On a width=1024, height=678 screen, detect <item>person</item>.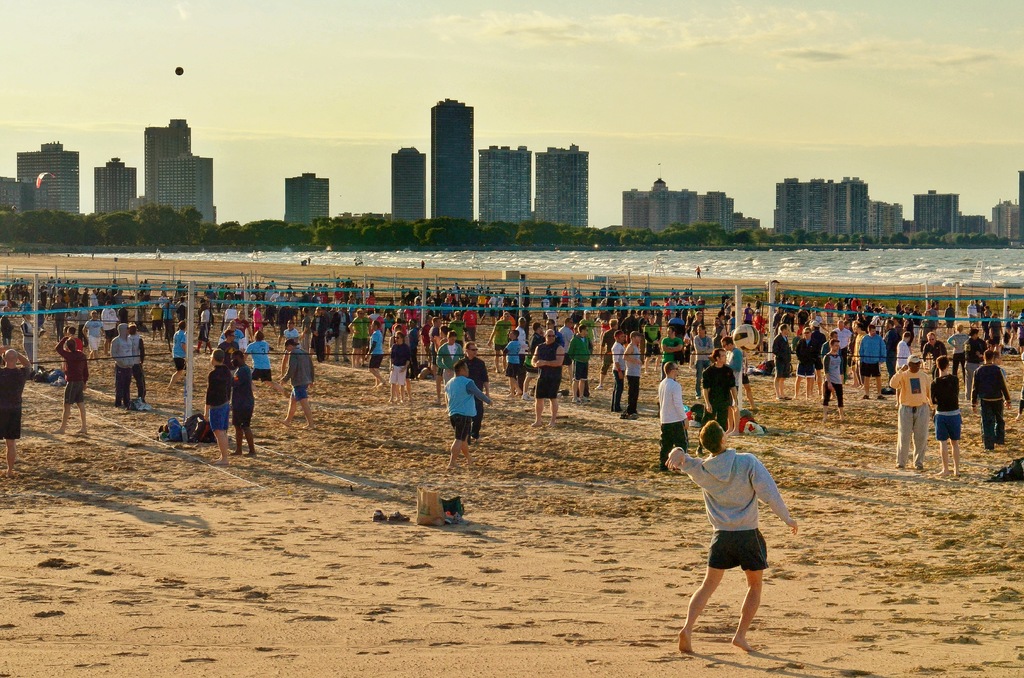
box=[532, 330, 566, 428].
